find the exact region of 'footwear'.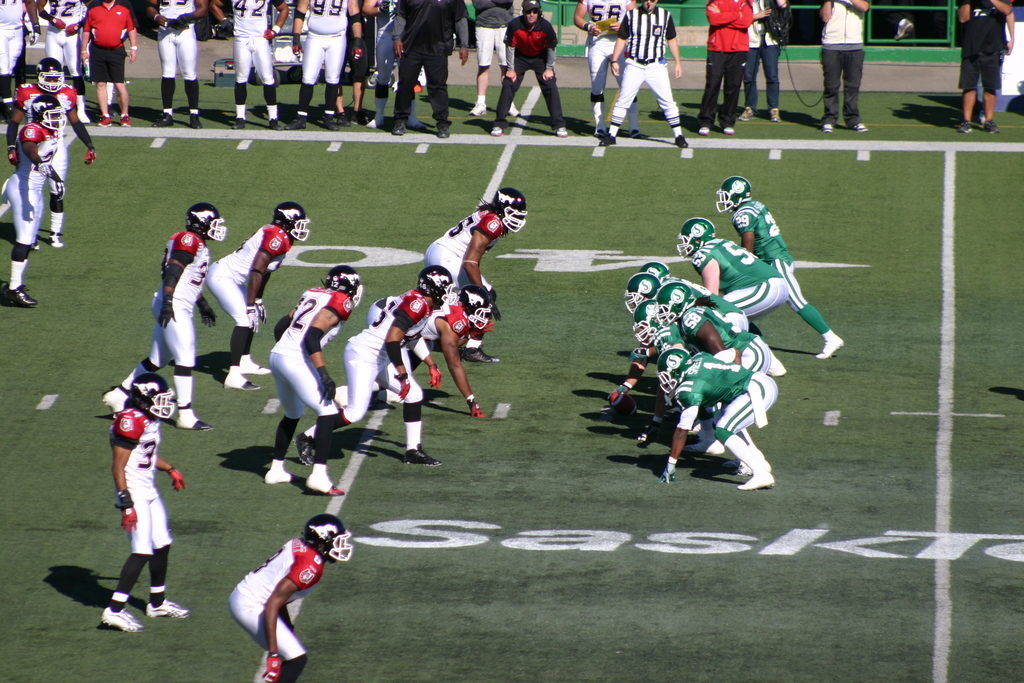
Exact region: region(263, 465, 291, 483).
